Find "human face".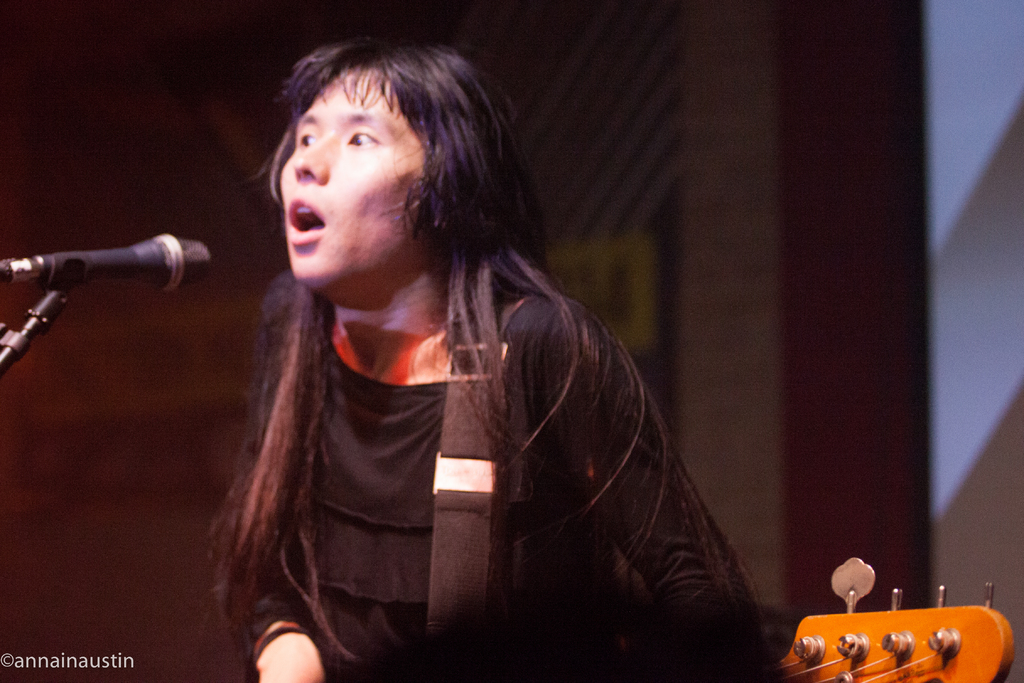
l=269, t=69, r=420, b=299.
